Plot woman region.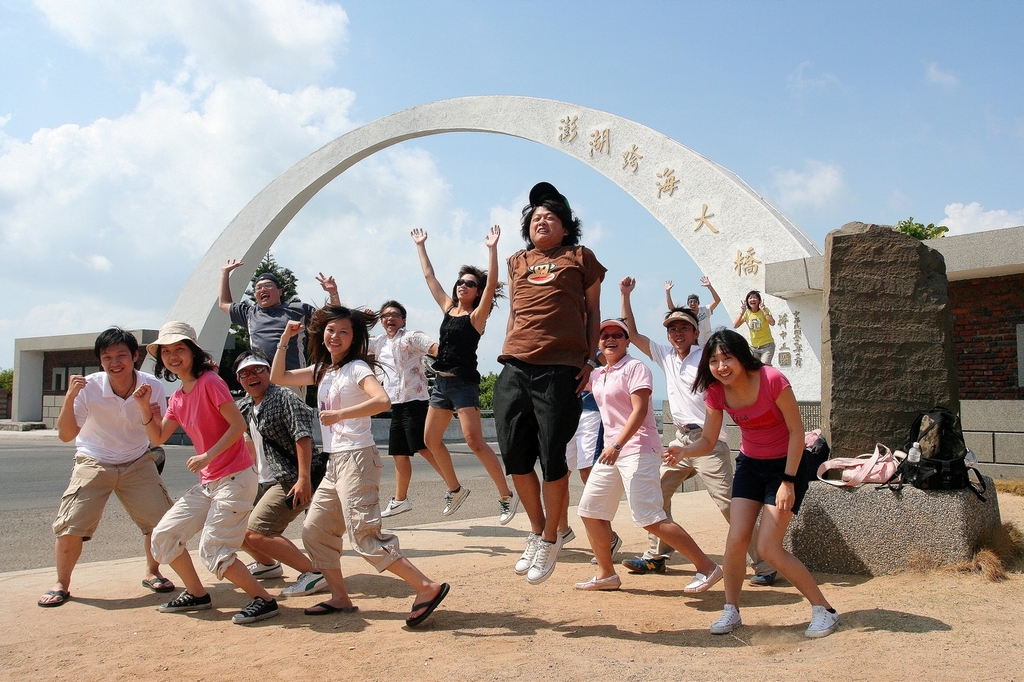
Plotted at [269,300,446,628].
